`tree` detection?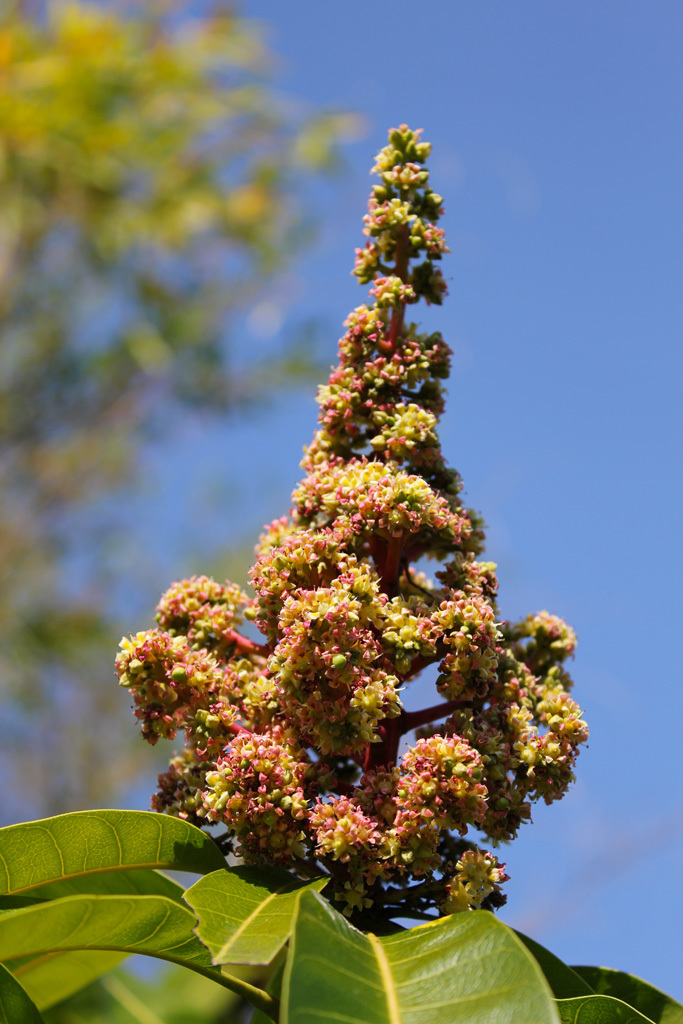
[0,129,682,1023]
